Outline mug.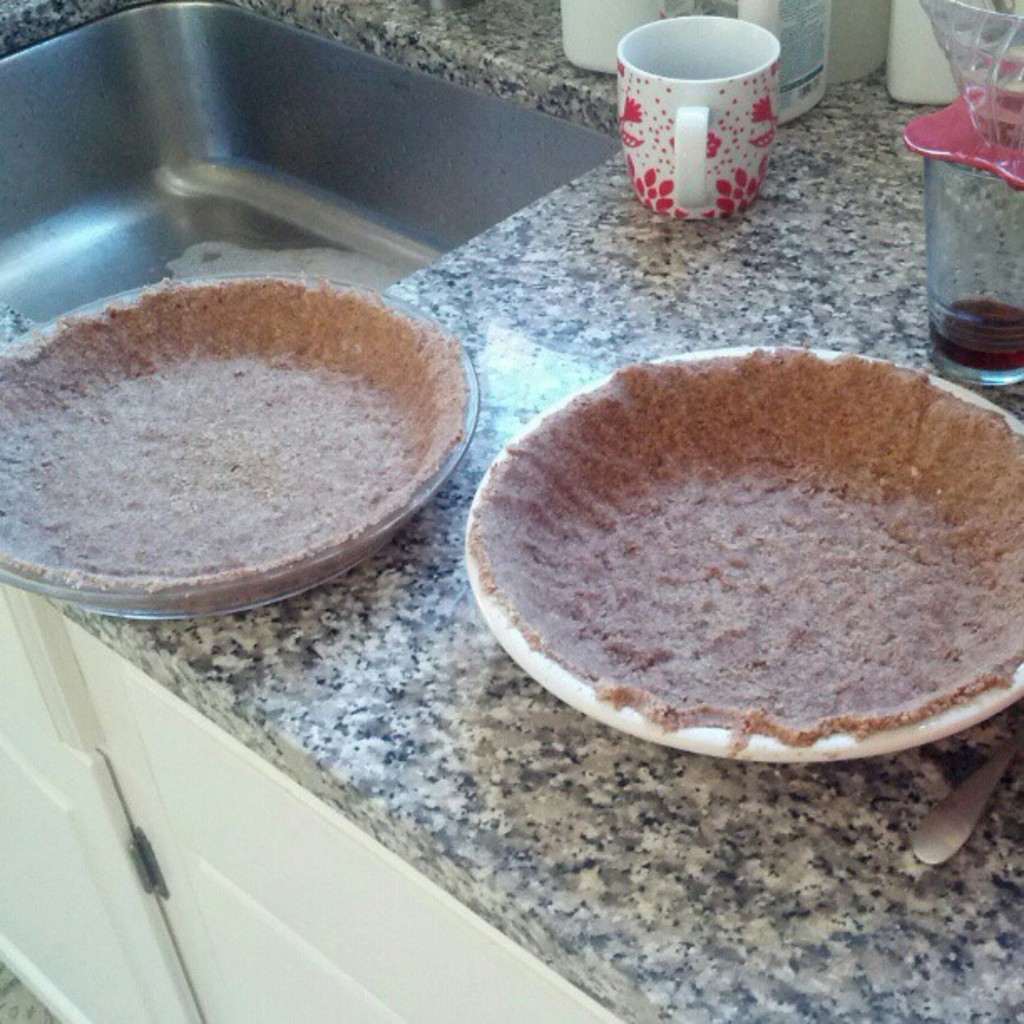
Outline: BBox(616, 10, 785, 219).
